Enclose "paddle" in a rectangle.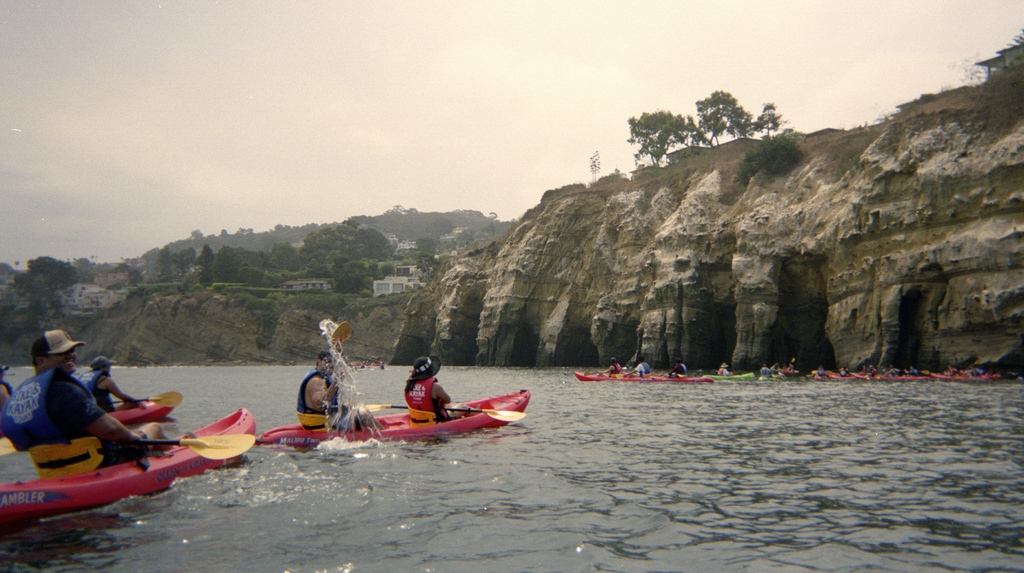
rect(355, 406, 528, 423).
